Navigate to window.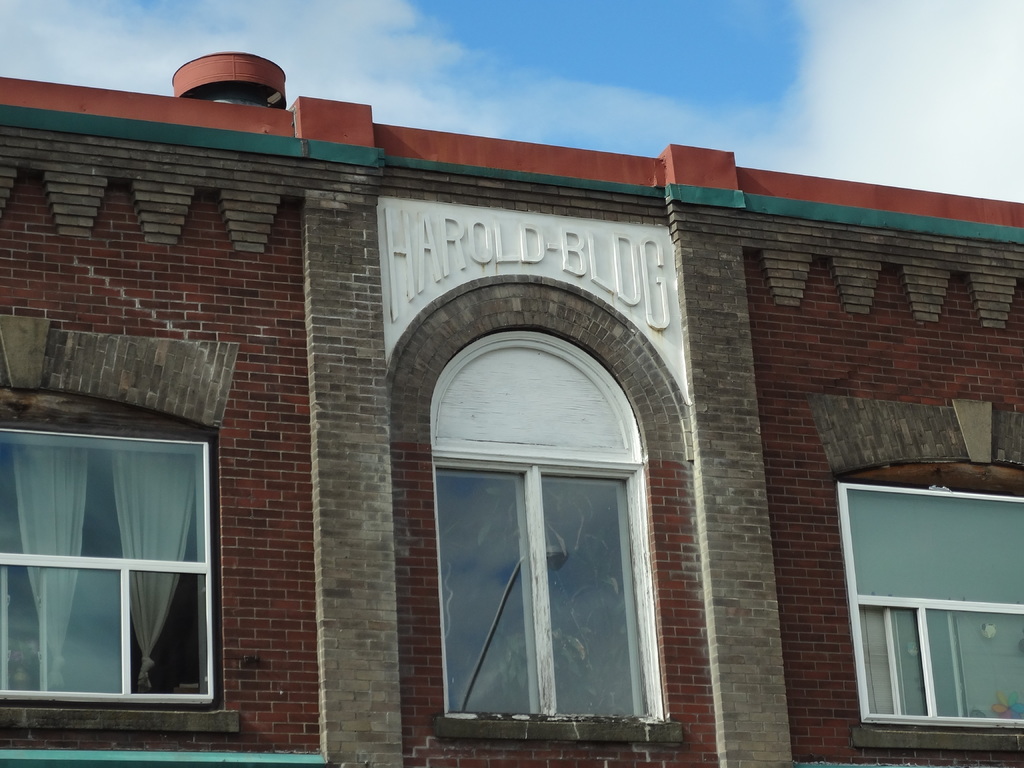
Navigation target: bbox=[842, 490, 1023, 715].
